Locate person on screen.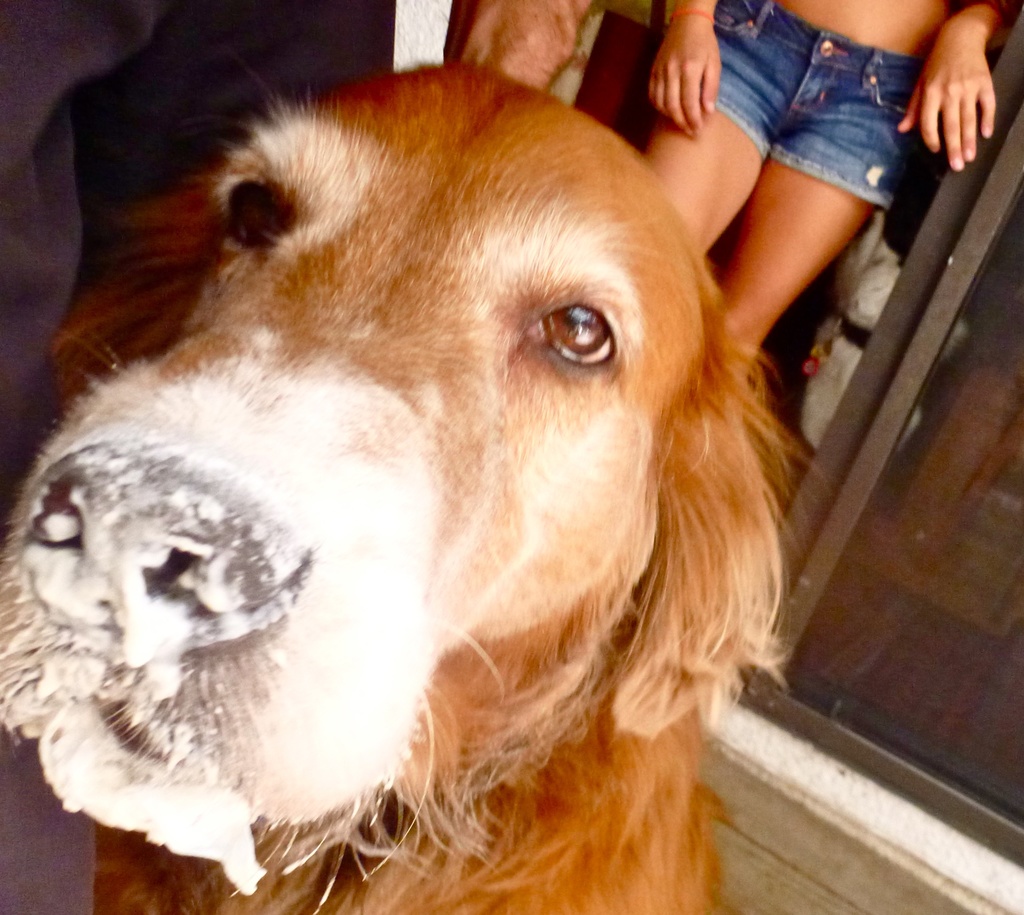
On screen at [left=643, top=0, right=1023, bottom=393].
